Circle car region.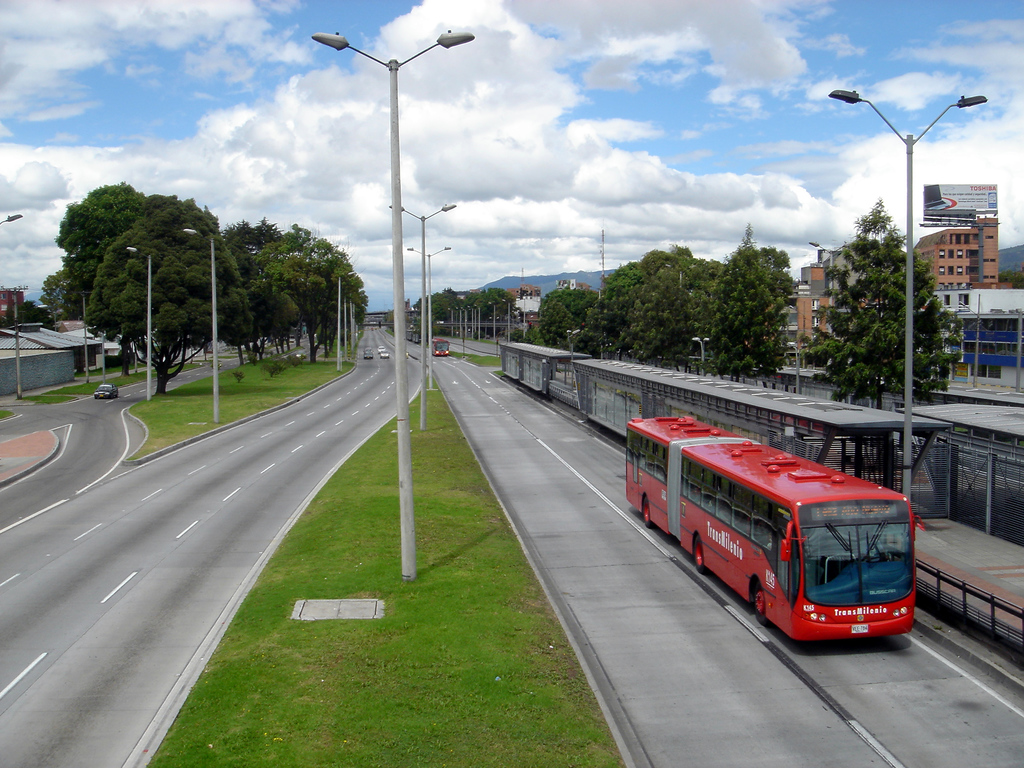
Region: region(93, 382, 120, 402).
